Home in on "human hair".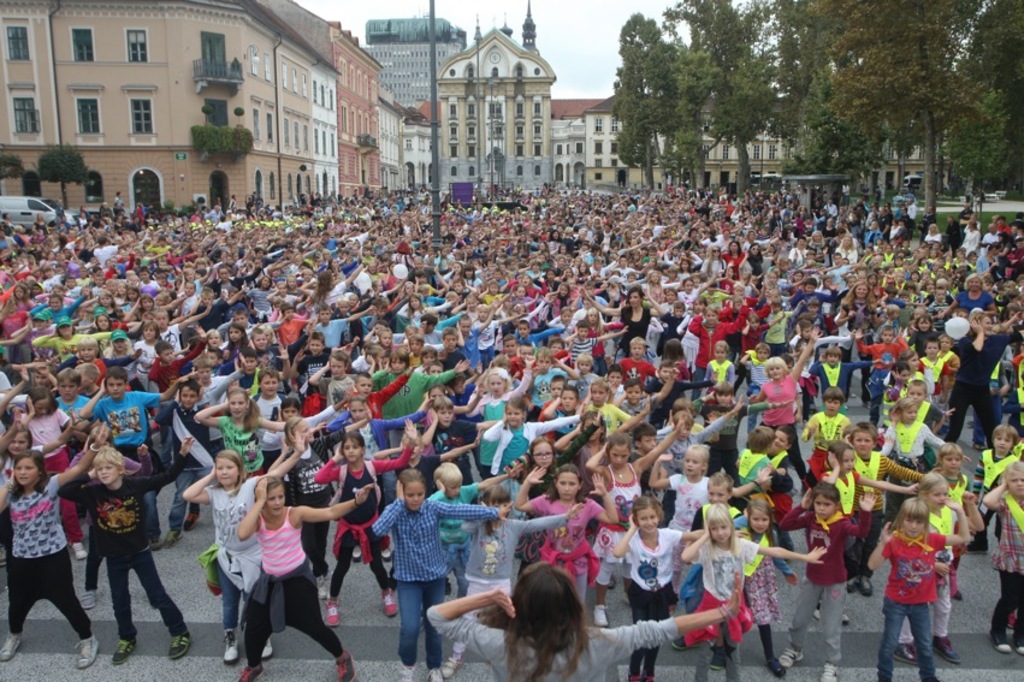
Homed in at bbox=[355, 368, 371, 381].
